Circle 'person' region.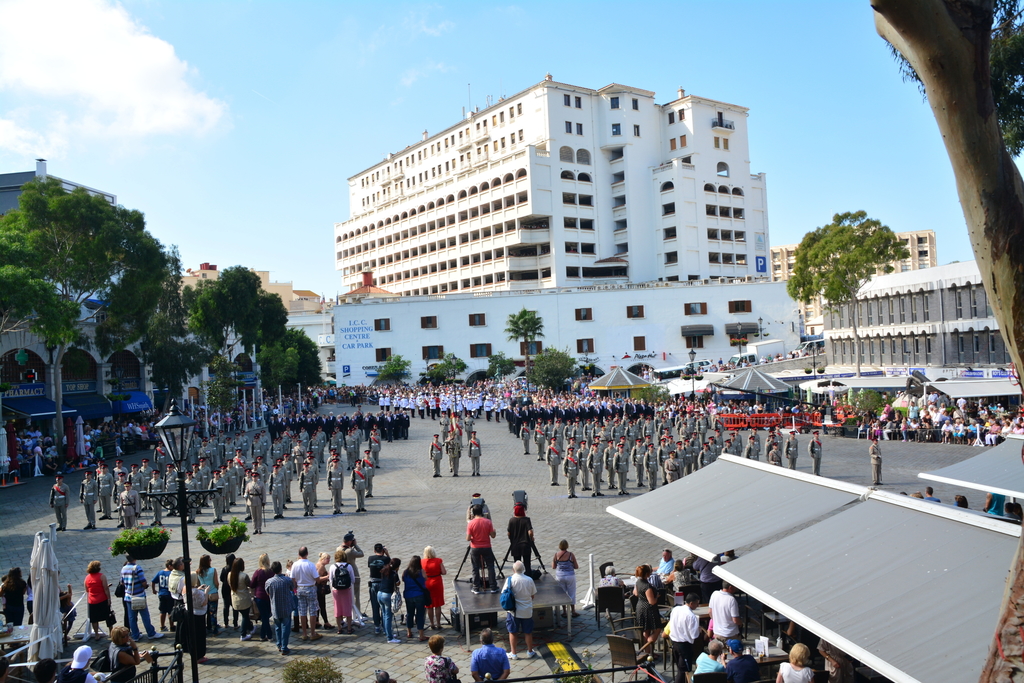
Region: left=596, top=562, right=627, bottom=607.
